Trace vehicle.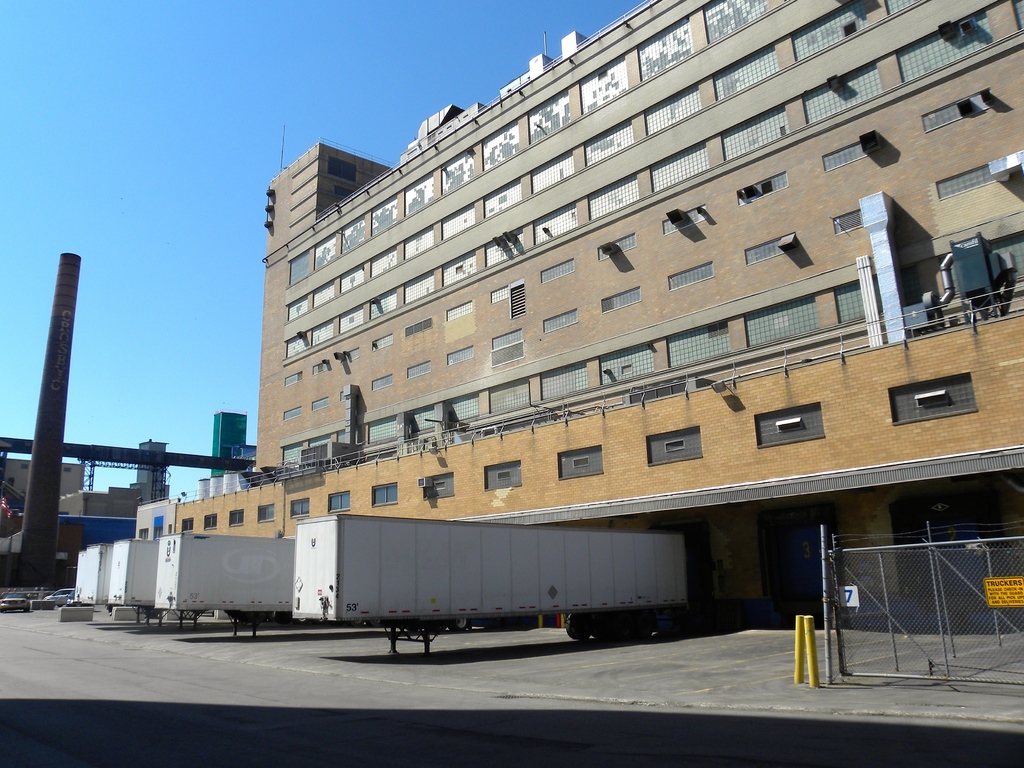
Traced to pyautogui.locateOnScreen(155, 528, 298, 632).
